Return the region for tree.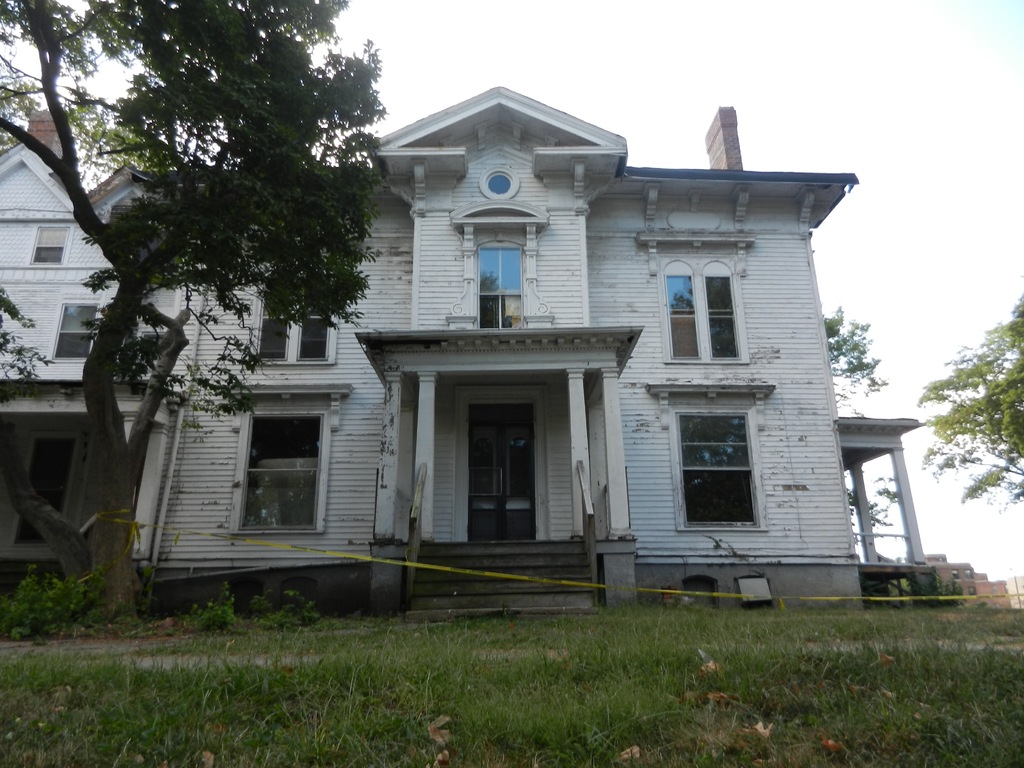
region(63, 28, 353, 593).
